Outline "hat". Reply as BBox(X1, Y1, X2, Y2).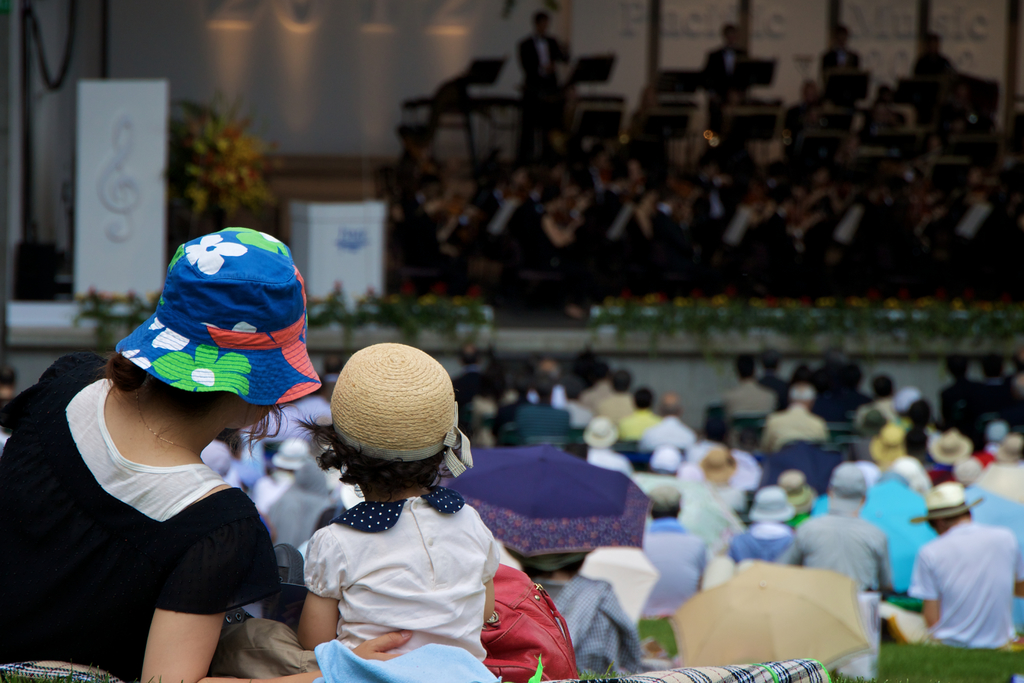
BBox(115, 226, 324, 407).
